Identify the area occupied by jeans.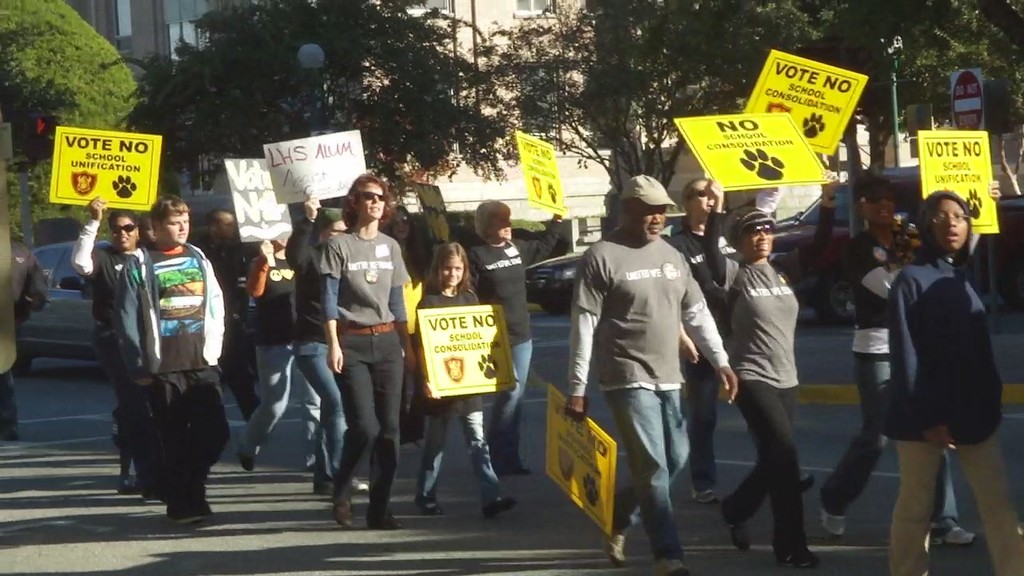
Area: region(488, 334, 534, 476).
